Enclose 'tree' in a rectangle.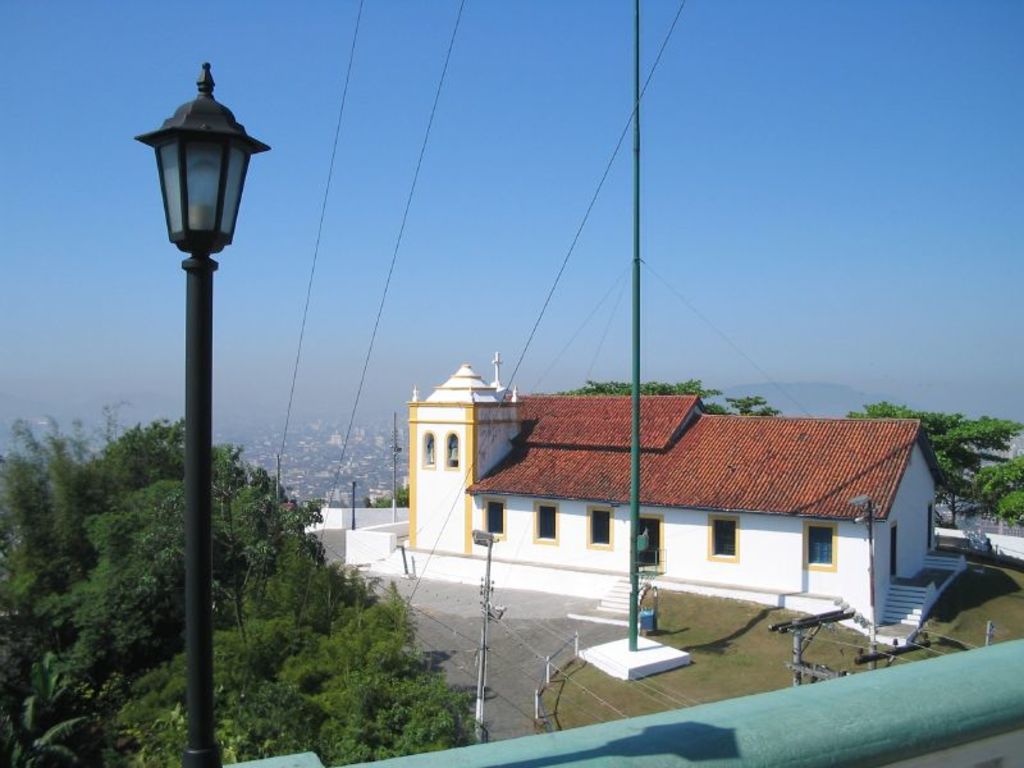
<region>548, 367, 788, 416</region>.
